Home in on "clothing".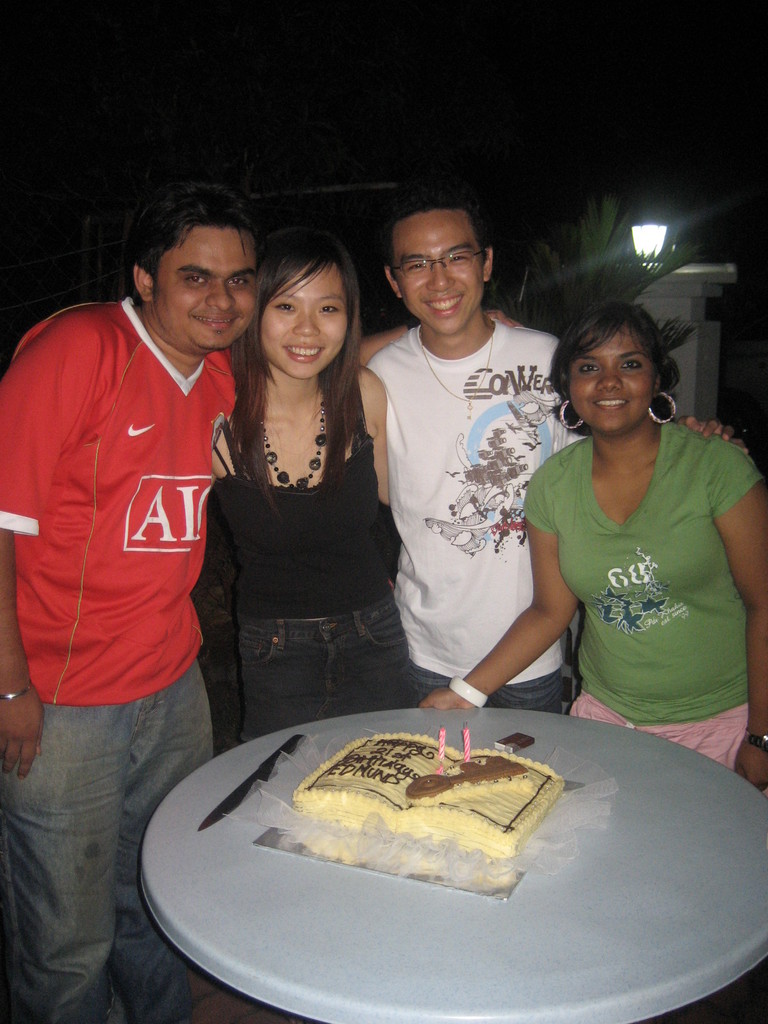
Homed in at box=[236, 592, 414, 740].
